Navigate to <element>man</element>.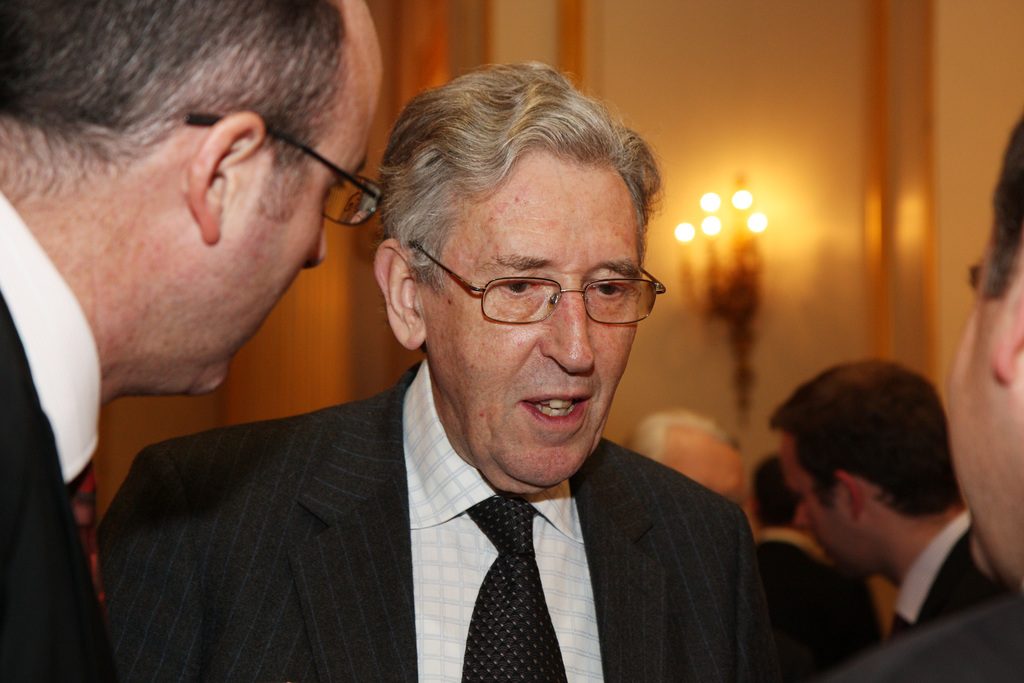
Navigation target: <box>736,452,884,682</box>.
